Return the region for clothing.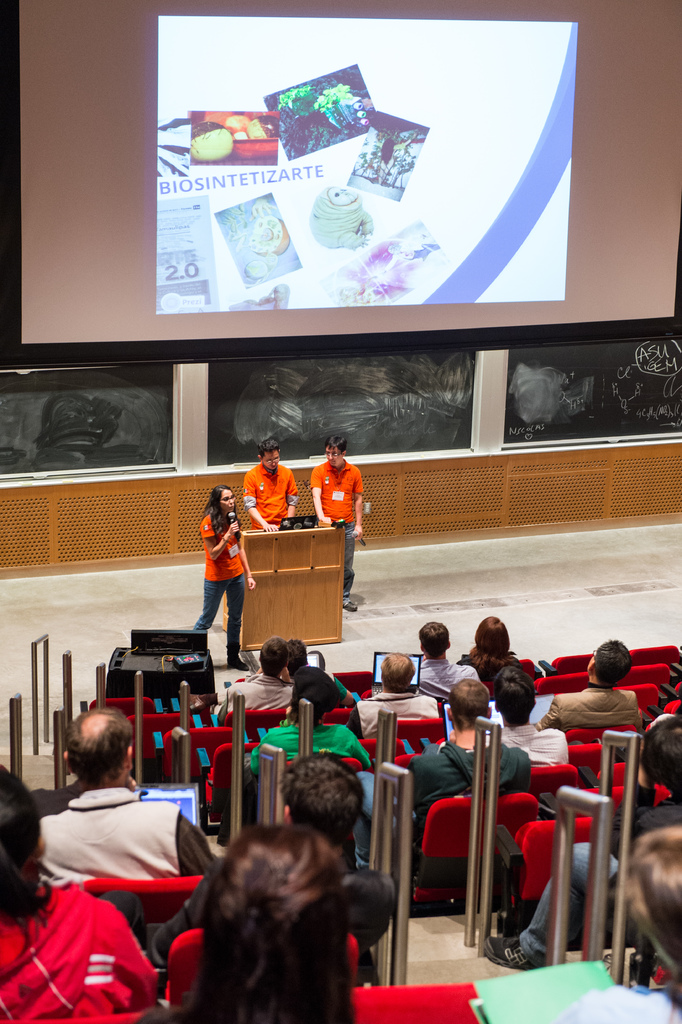
245, 460, 303, 528.
